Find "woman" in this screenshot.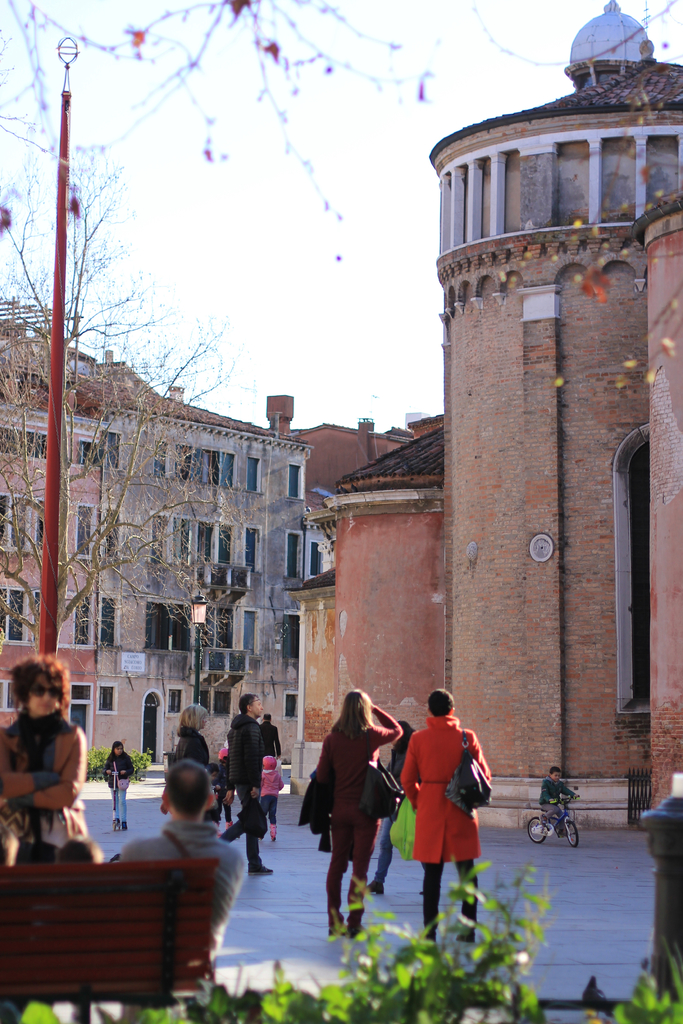
The bounding box for "woman" is [397,689,491,945].
